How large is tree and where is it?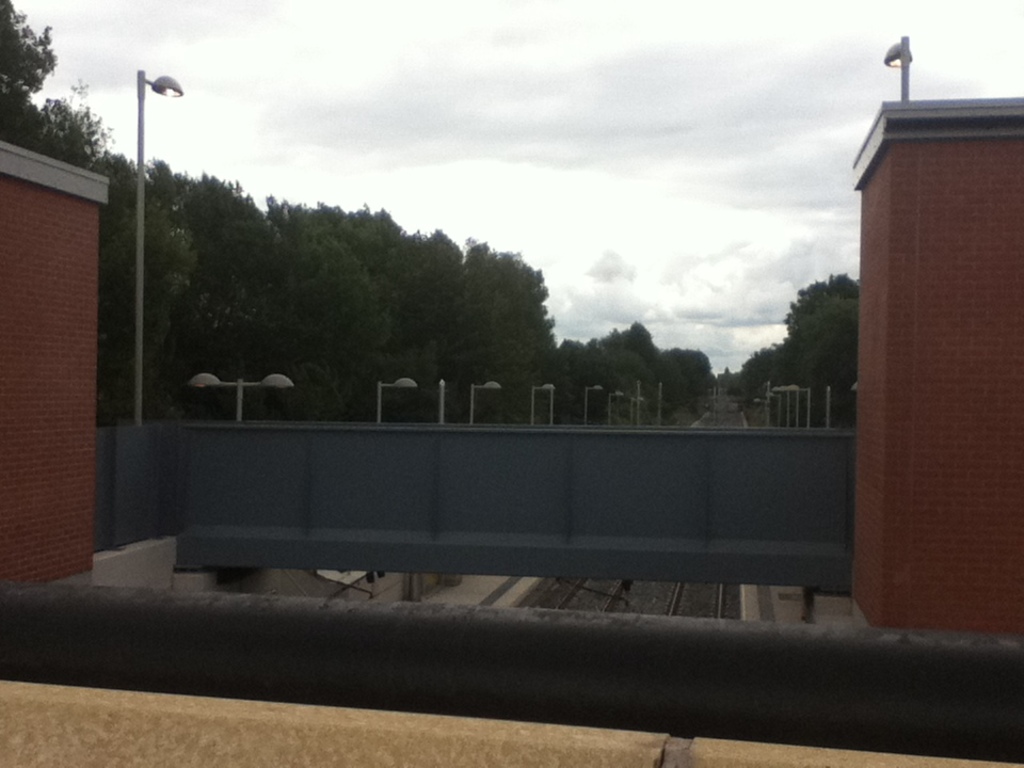
Bounding box: pyautogui.locateOnScreen(458, 241, 566, 397).
